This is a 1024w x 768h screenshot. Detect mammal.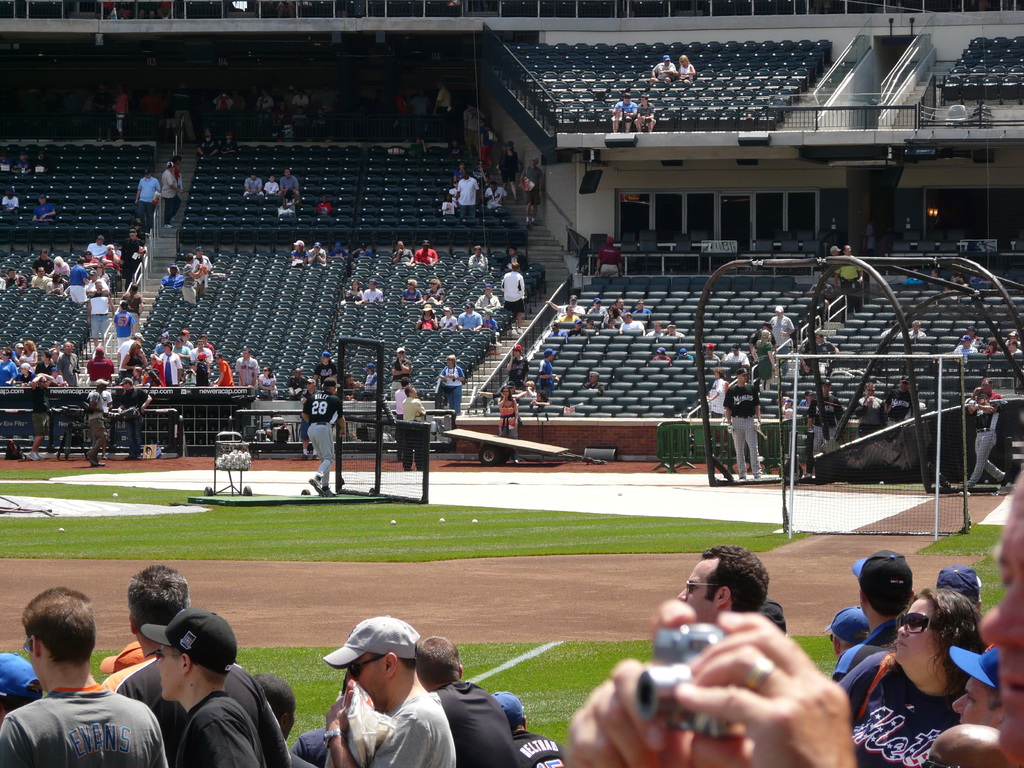
locate(506, 245, 524, 274).
